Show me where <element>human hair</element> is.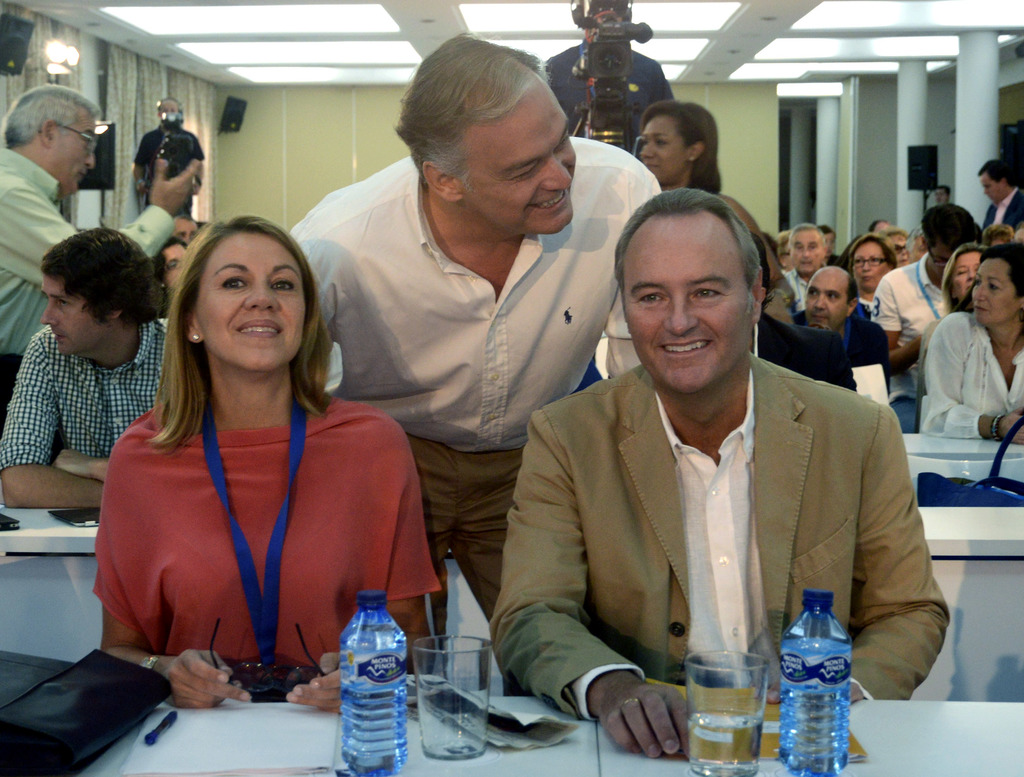
<element>human hair</element> is at x1=154, y1=236, x2=188, y2=302.
